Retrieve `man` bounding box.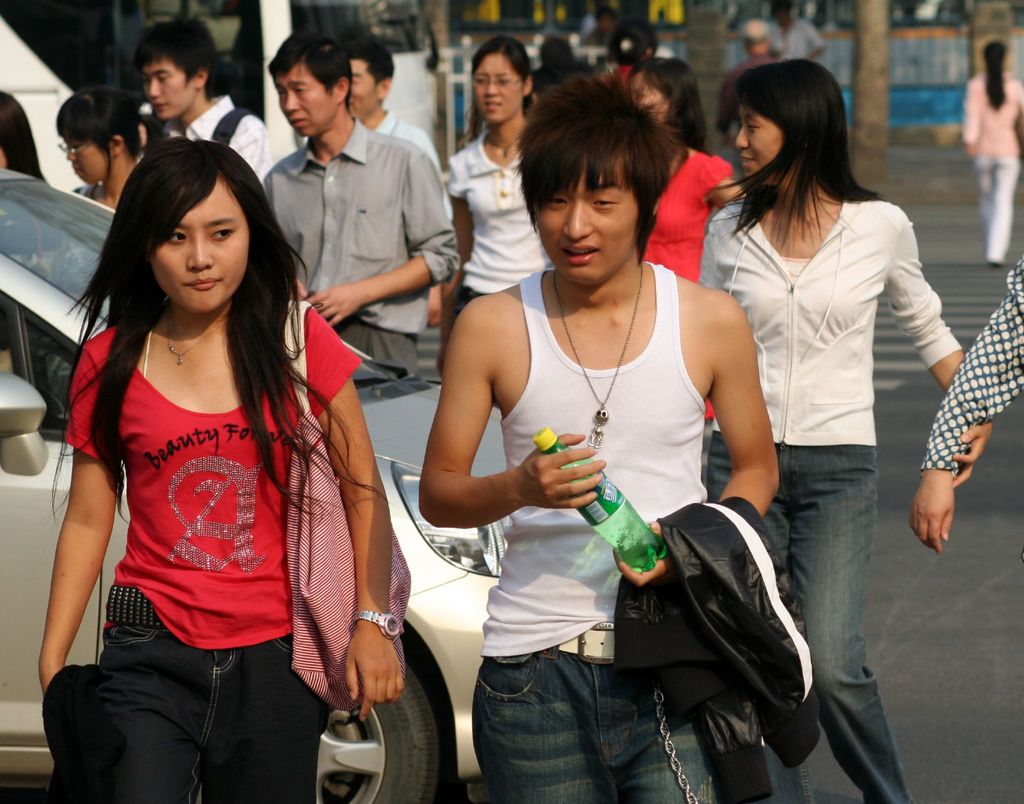
Bounding box: <region>134, 13, 277, 183</region>.
